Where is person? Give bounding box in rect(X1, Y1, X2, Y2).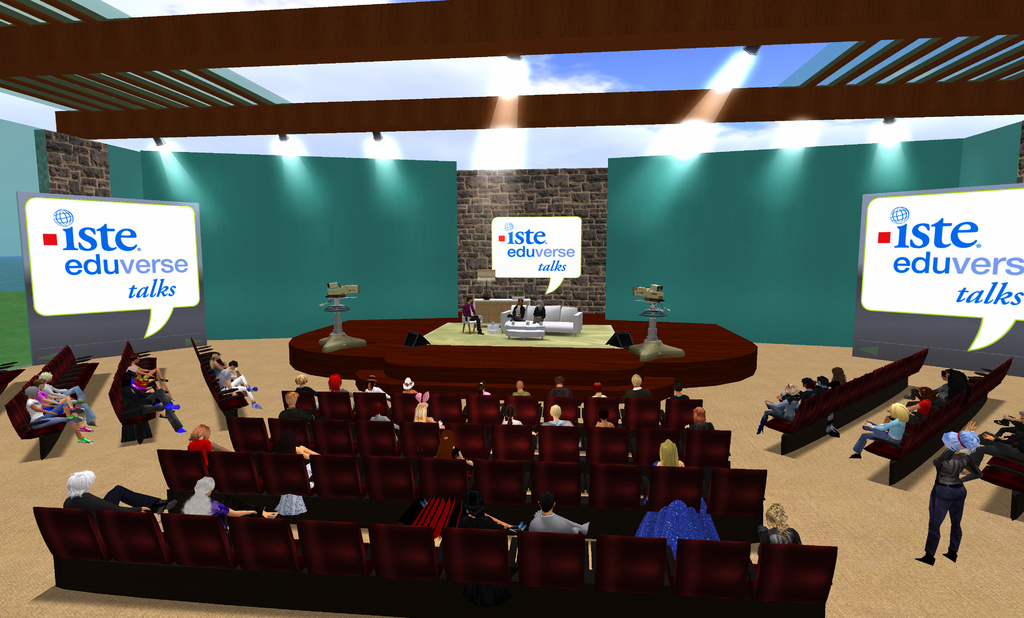
rect(905, 369, 963, 400).
